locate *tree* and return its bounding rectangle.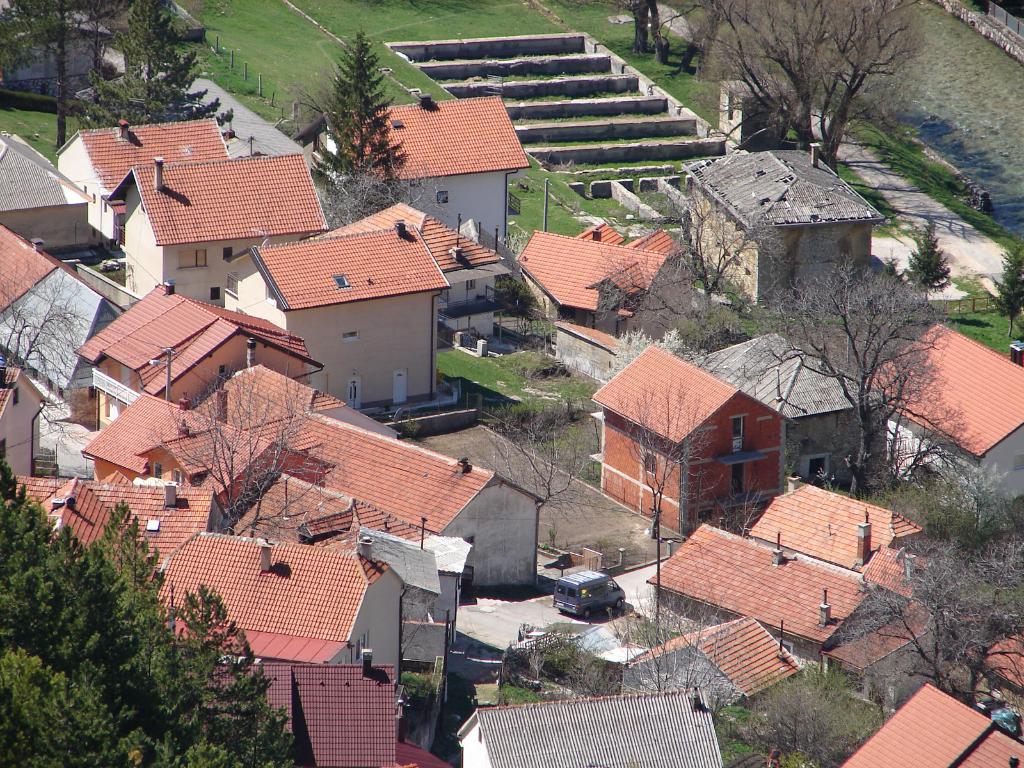
pyautogui.locateOnScreen(986, 238, 1023, 341).
